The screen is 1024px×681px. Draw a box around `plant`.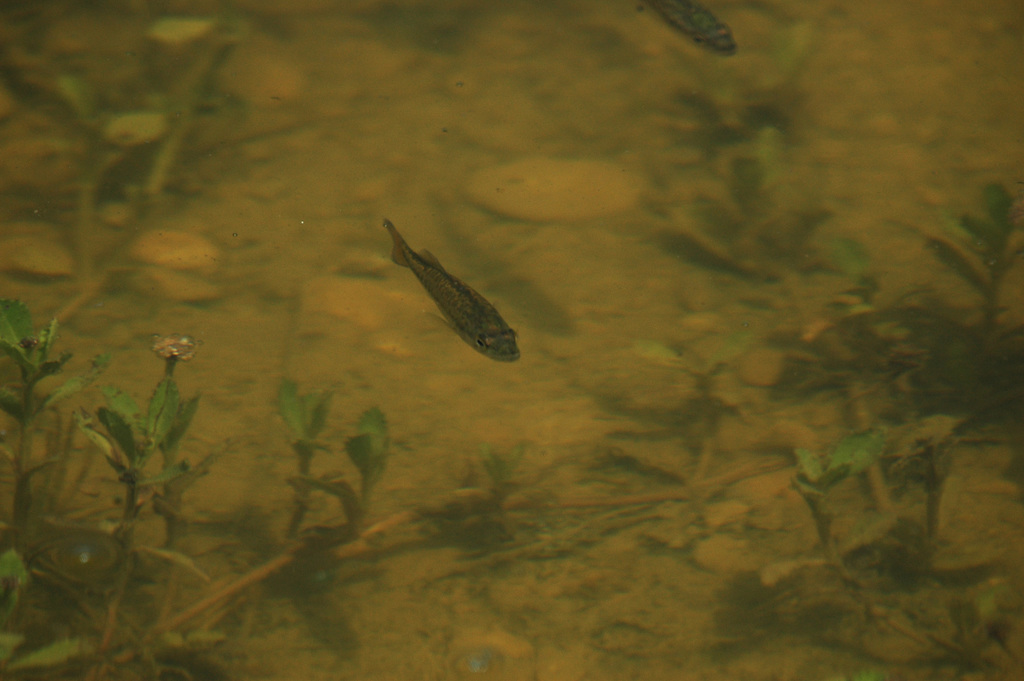
bbox(779, 435, 938, 596).
